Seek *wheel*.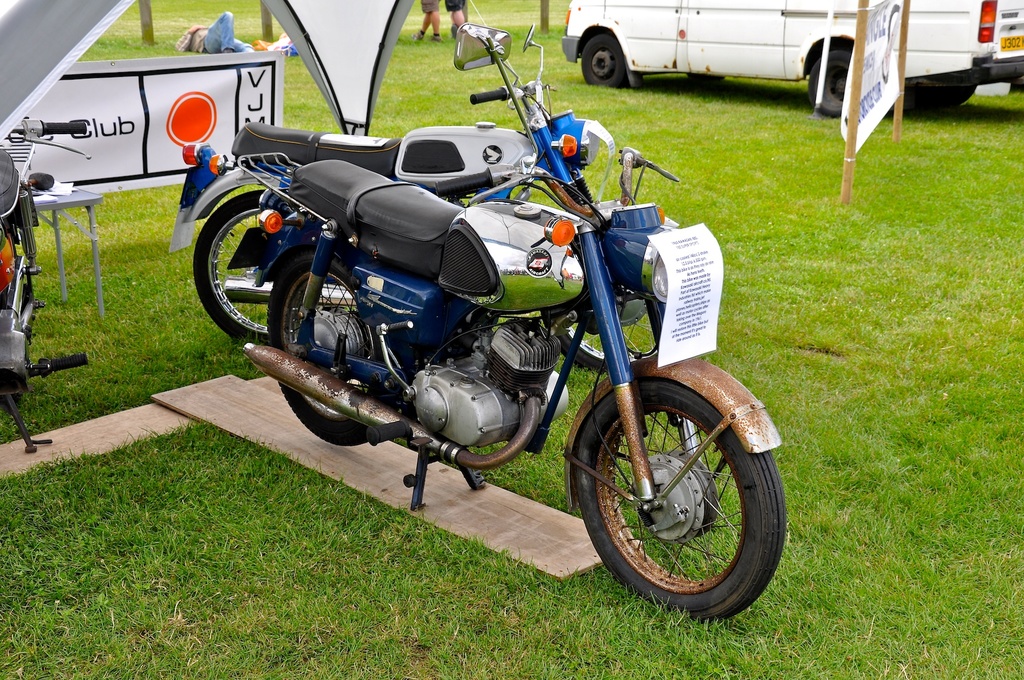
detection(810, 52, 854, 118).
